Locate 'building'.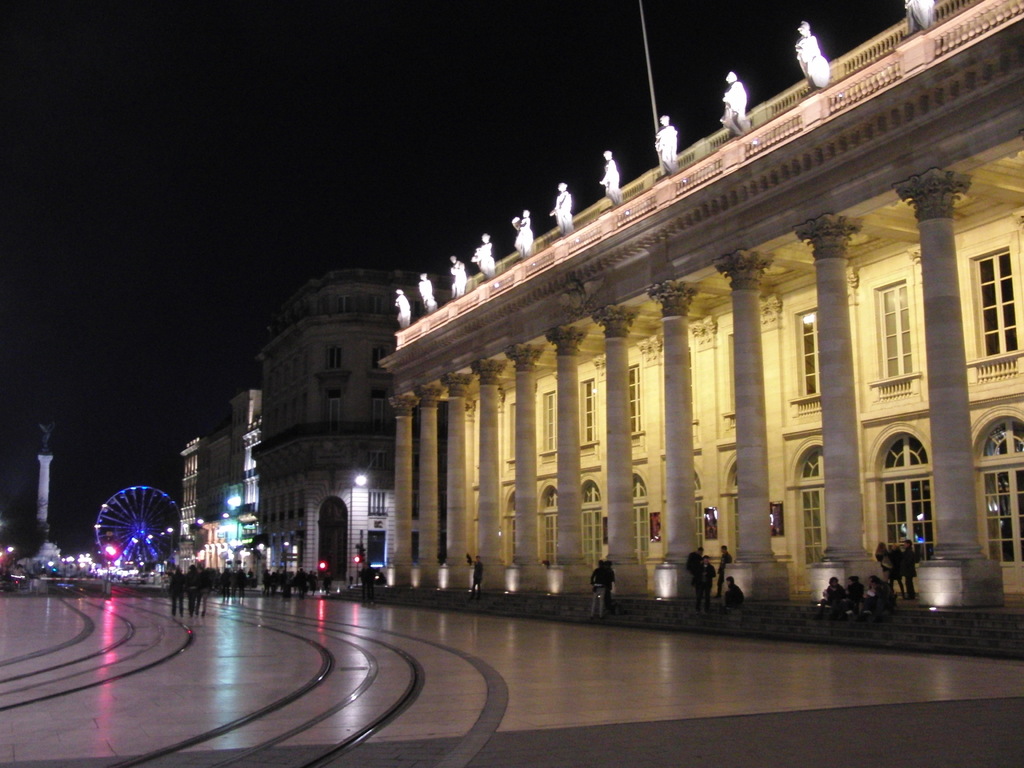
Bounding box: l=249, t=270, r=440, b=597.
